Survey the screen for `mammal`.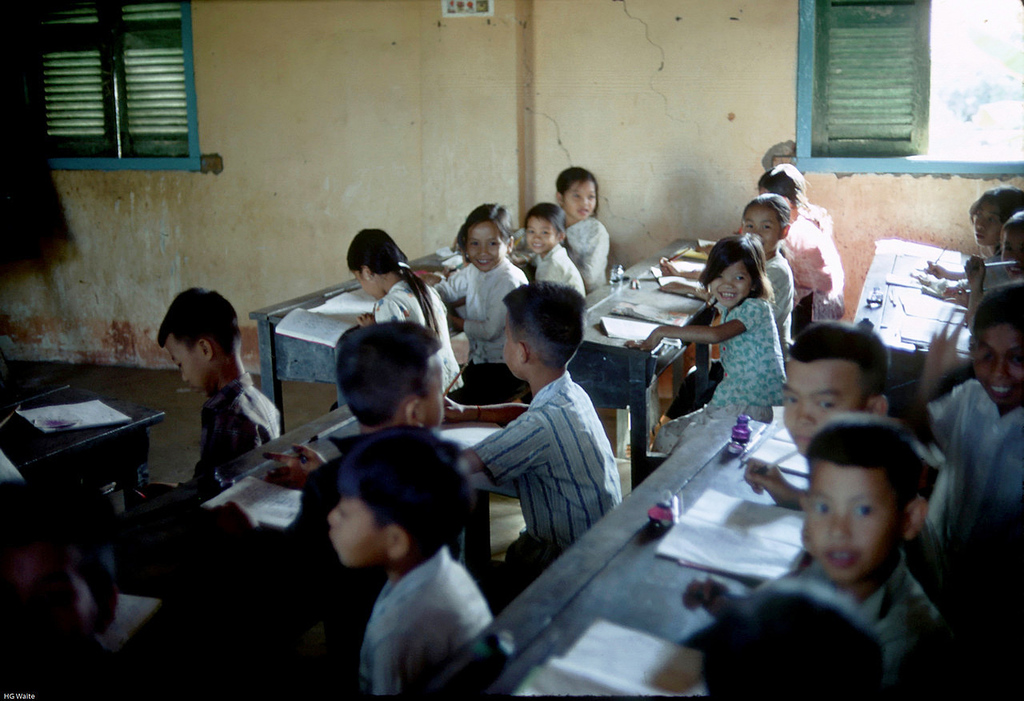
Survey found: {"left": 326, "top": 223, "right": 464, "bottom": 415}.
